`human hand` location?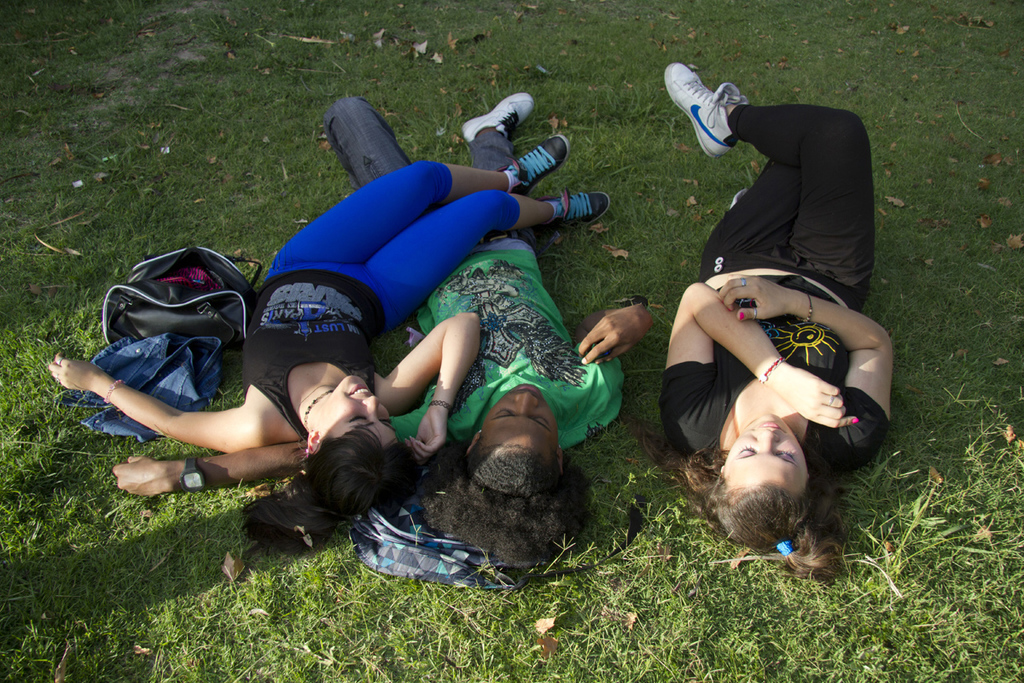
BBox(404, 406, 449, 469)
